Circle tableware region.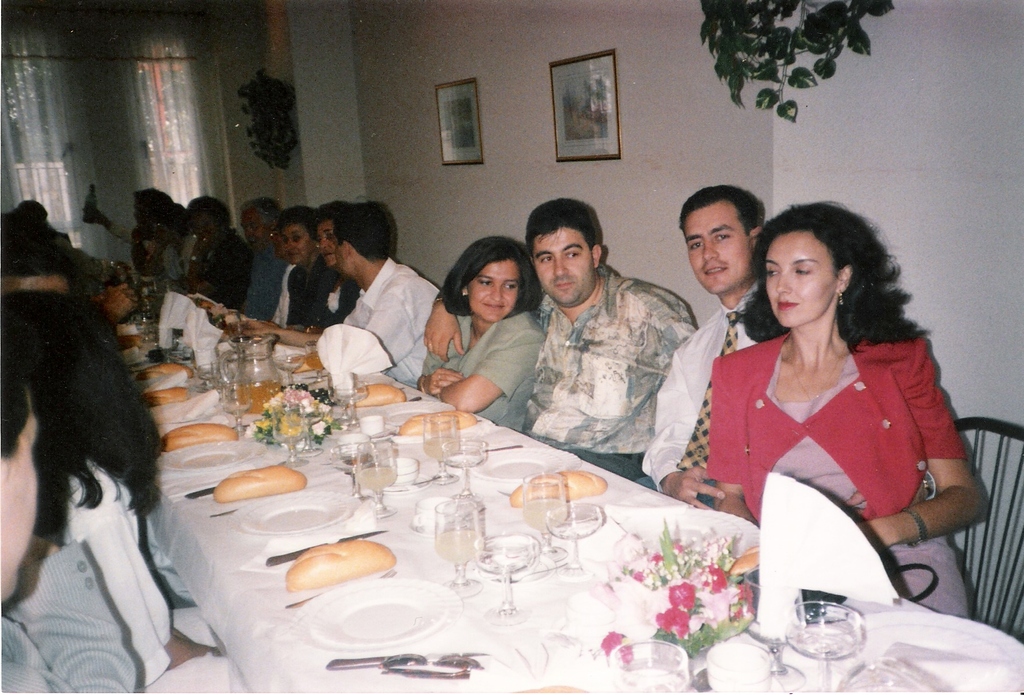
Region: (140,372,195,392).
